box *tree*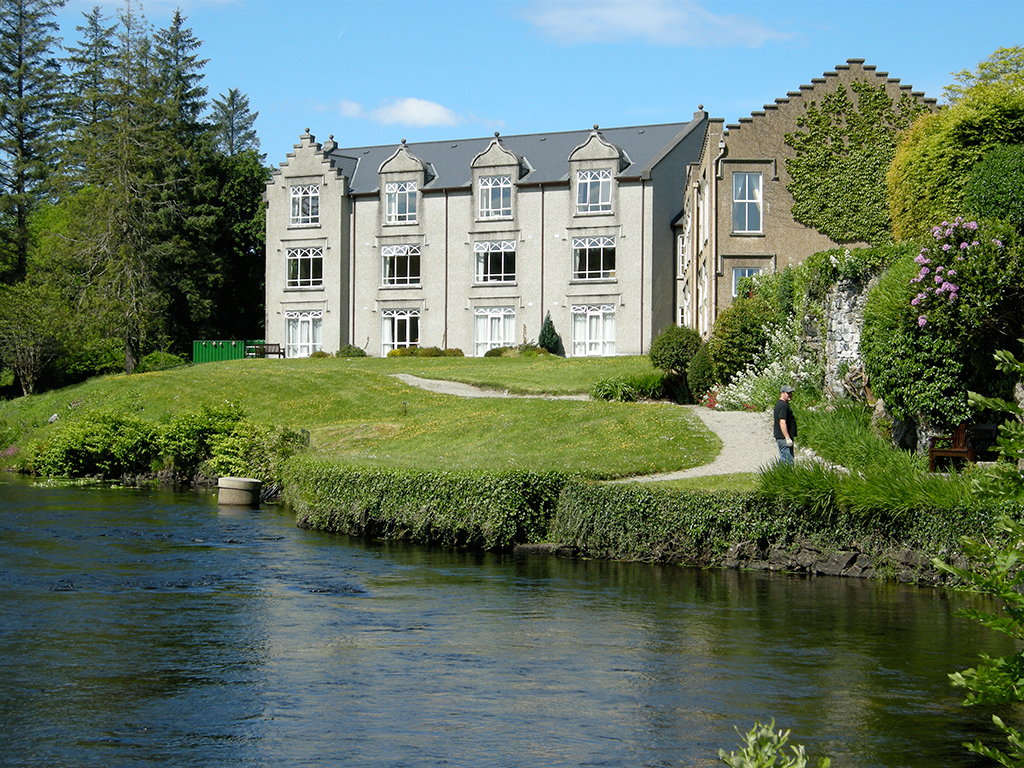
box=[66, 0, 126, 155]
